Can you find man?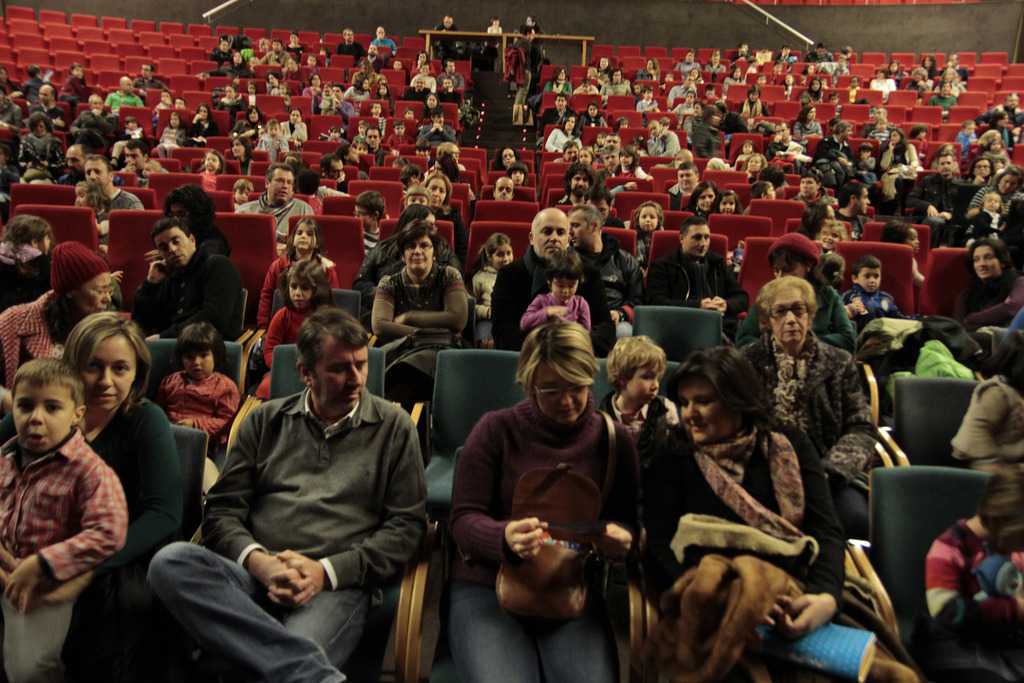
Yes, bounding box: (232,163,312,254).
